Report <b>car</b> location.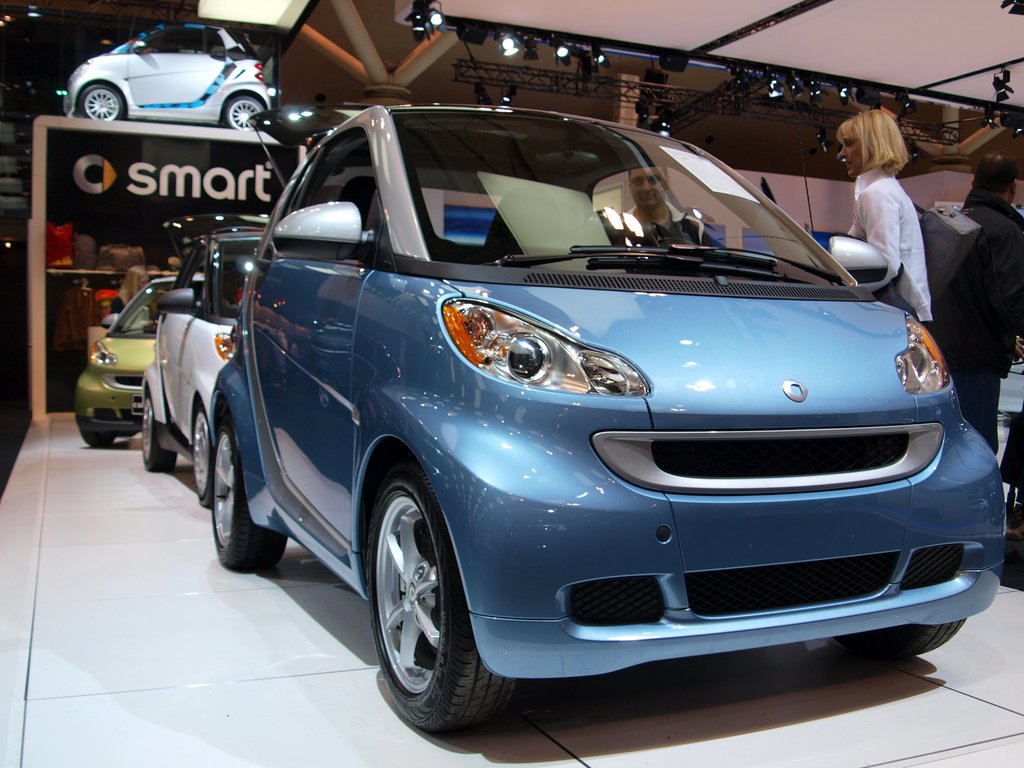
Report: select_region(70, 273, 191, 447).
